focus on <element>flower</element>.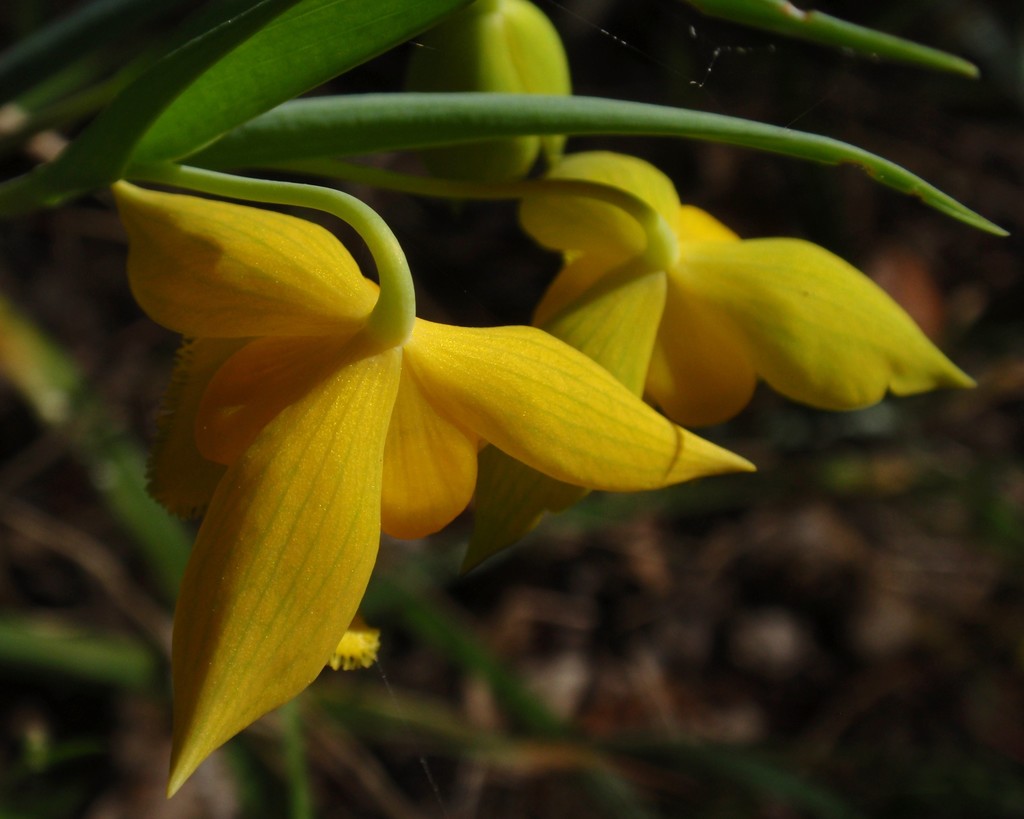
Focused at x1=463 y1=142 x2=984 y2=572.
